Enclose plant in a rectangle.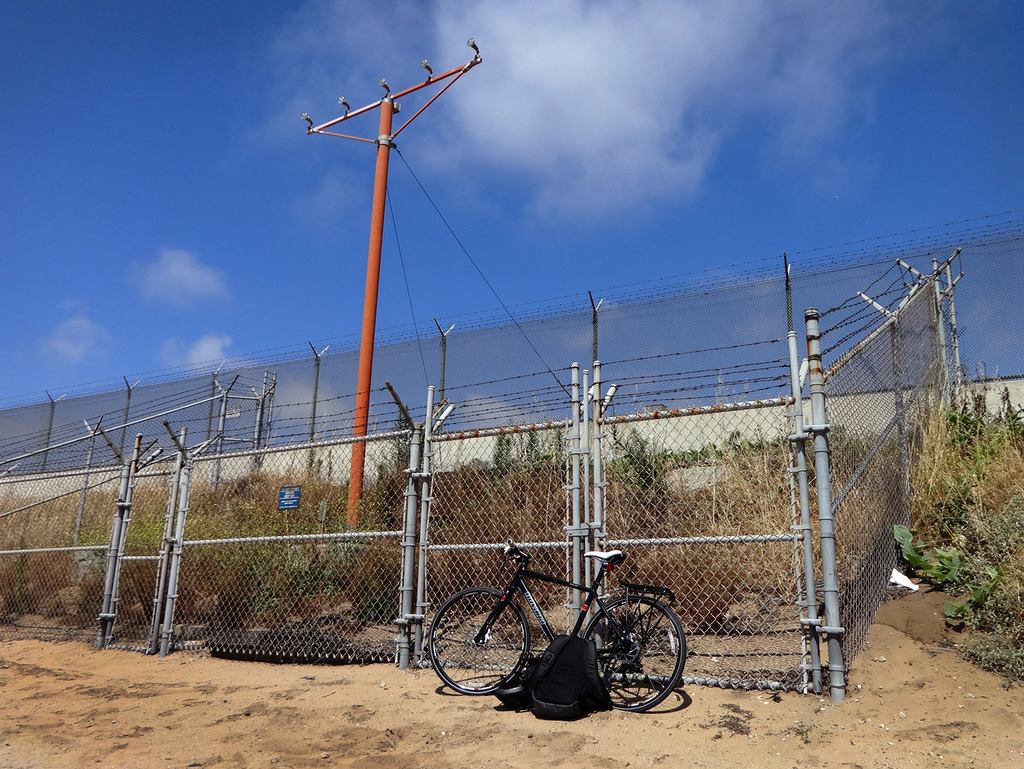
x1=68, y1=546, x2=109, y2=604.
